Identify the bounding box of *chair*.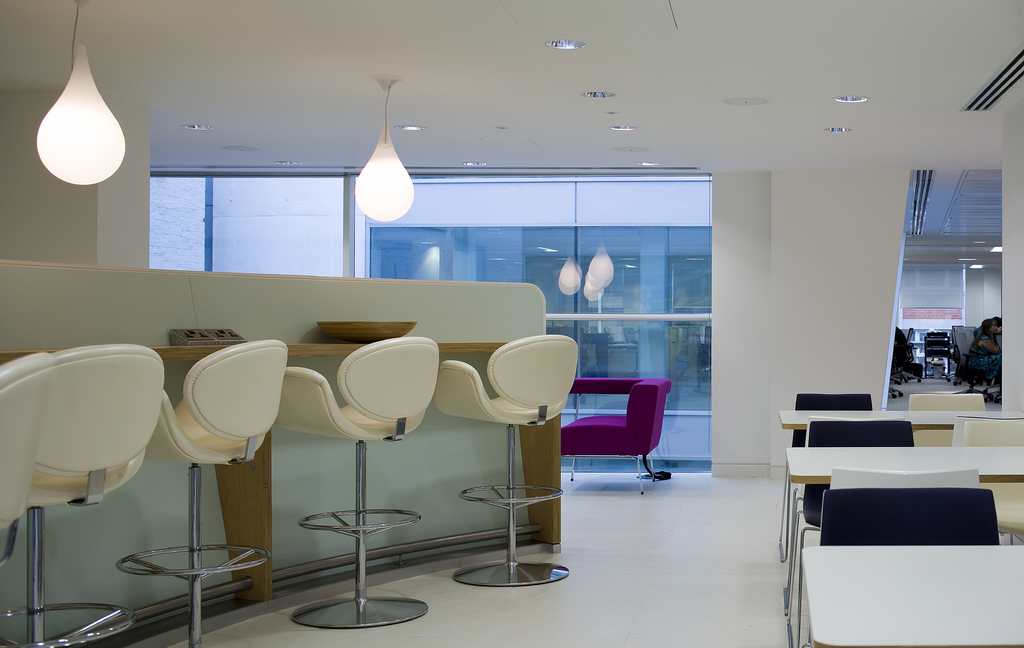
l=431, t=330, r=580, b=588.
